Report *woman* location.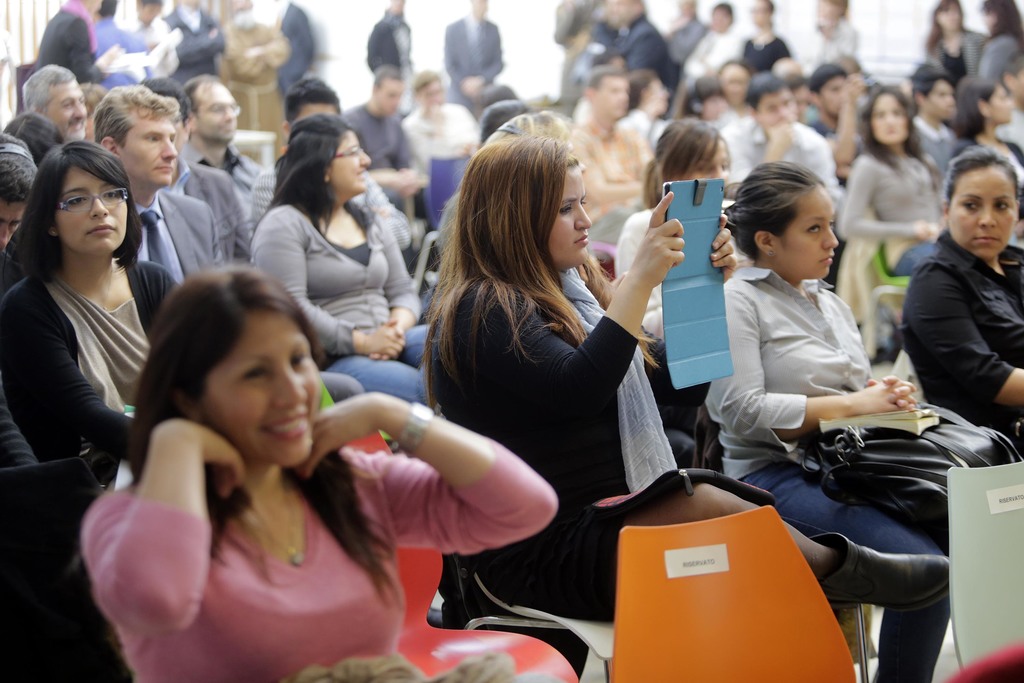
Report: (x1=6, y1=130, x2=195, y2=490).
